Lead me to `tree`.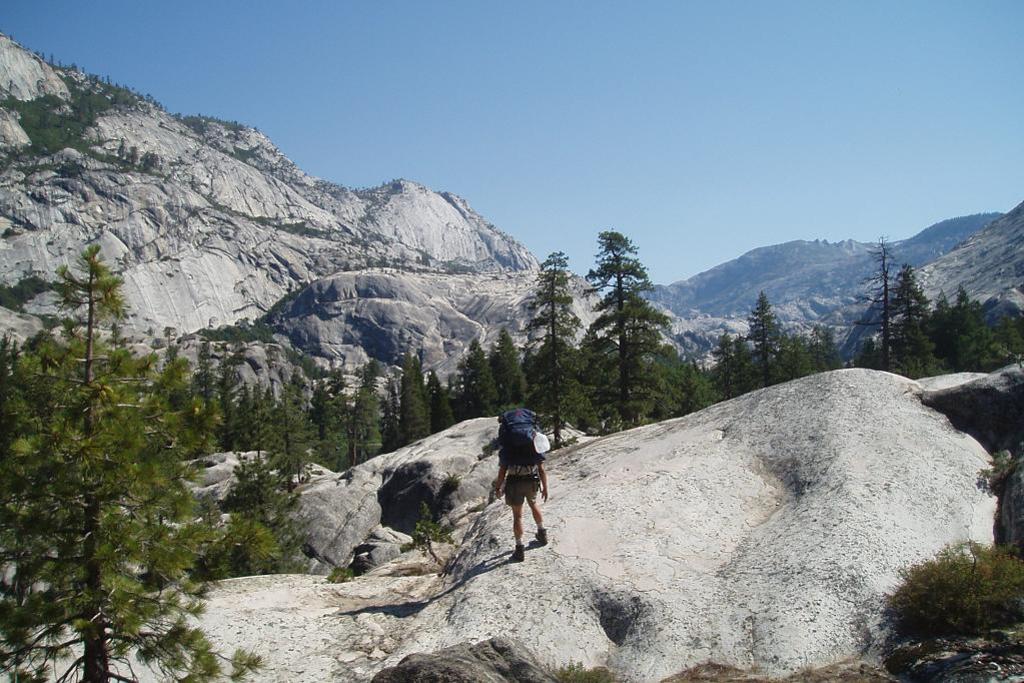
Lead to (211, 342, 243, 452).
